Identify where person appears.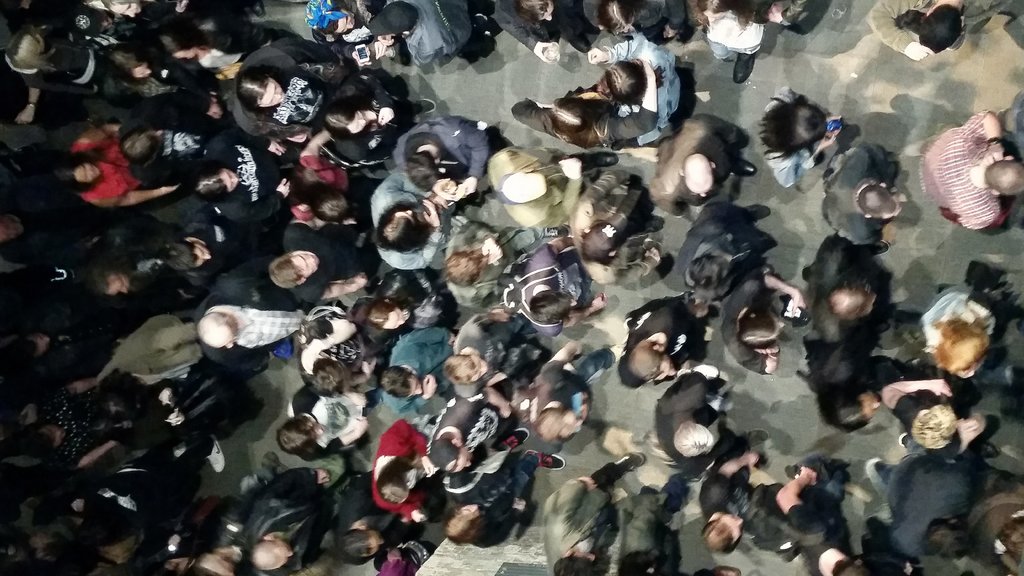
Appears at (670,191,779,316).
